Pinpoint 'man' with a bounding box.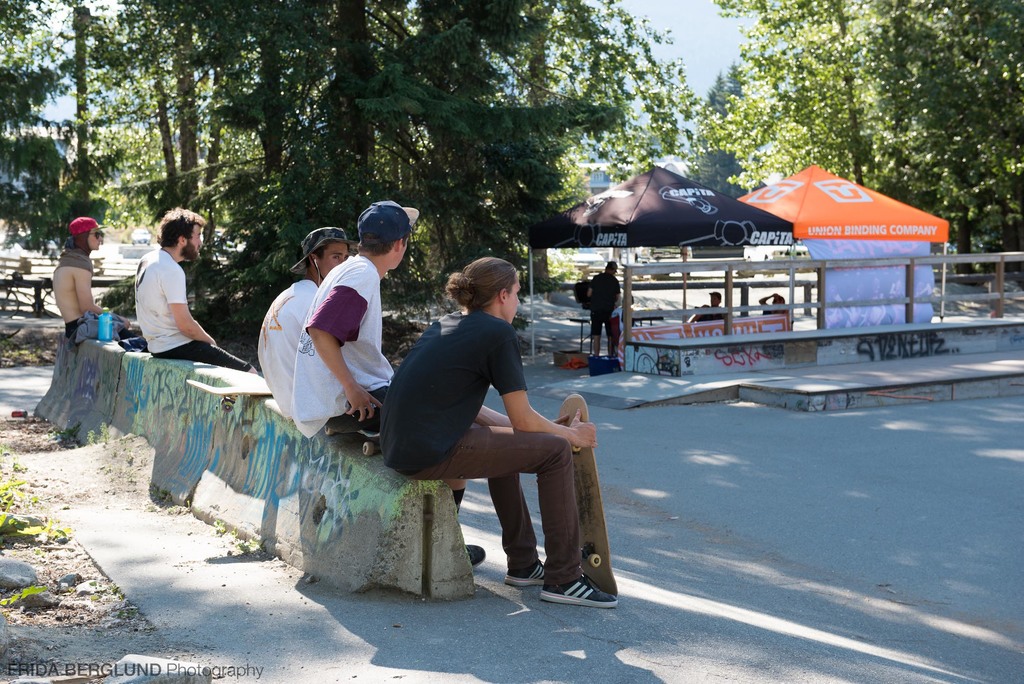
253,221,353,420.
